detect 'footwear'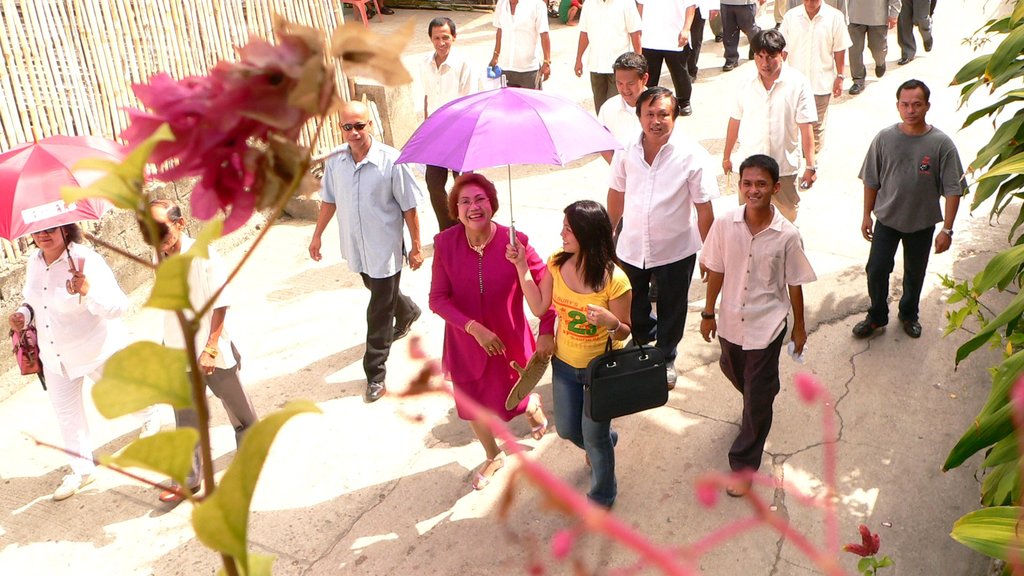
[x1=922, y1=34, x2=933, y2=50]
